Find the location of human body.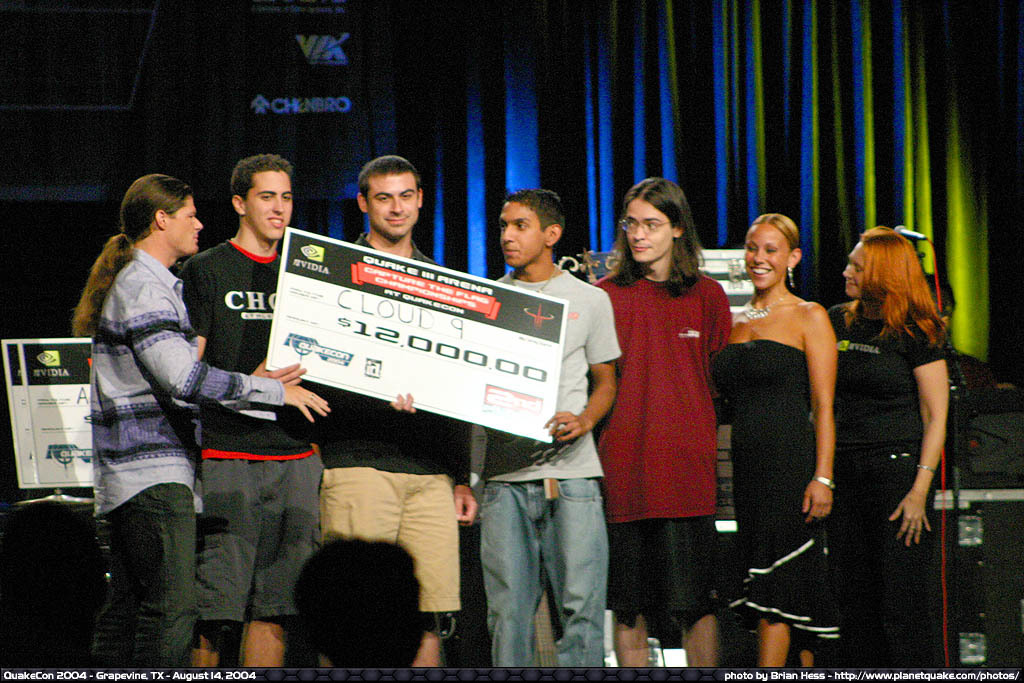
Location: rect(474, 264, 620, 667).
